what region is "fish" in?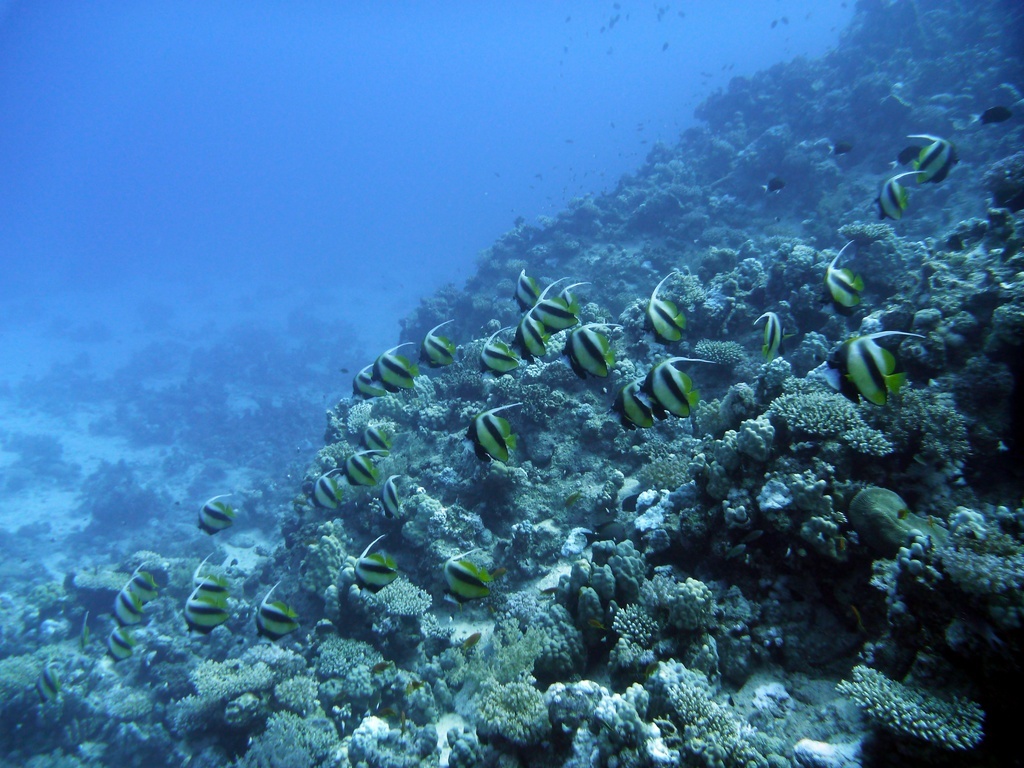
[191, 554, 232, 603].
